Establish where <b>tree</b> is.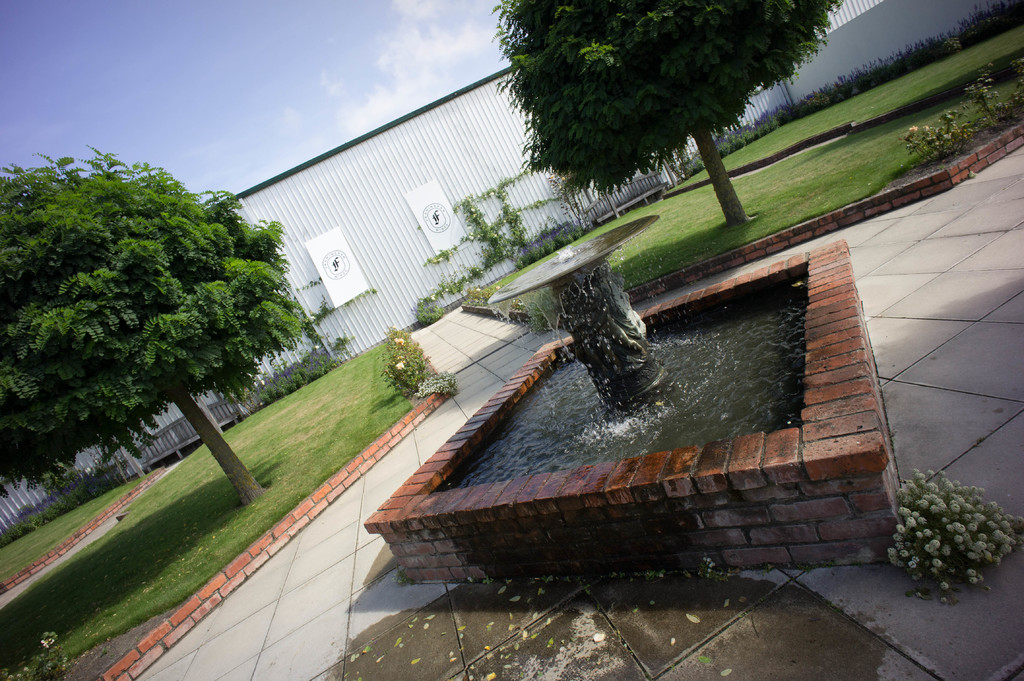
Established at x1=491 y1=0 x2=840 y2=224.
